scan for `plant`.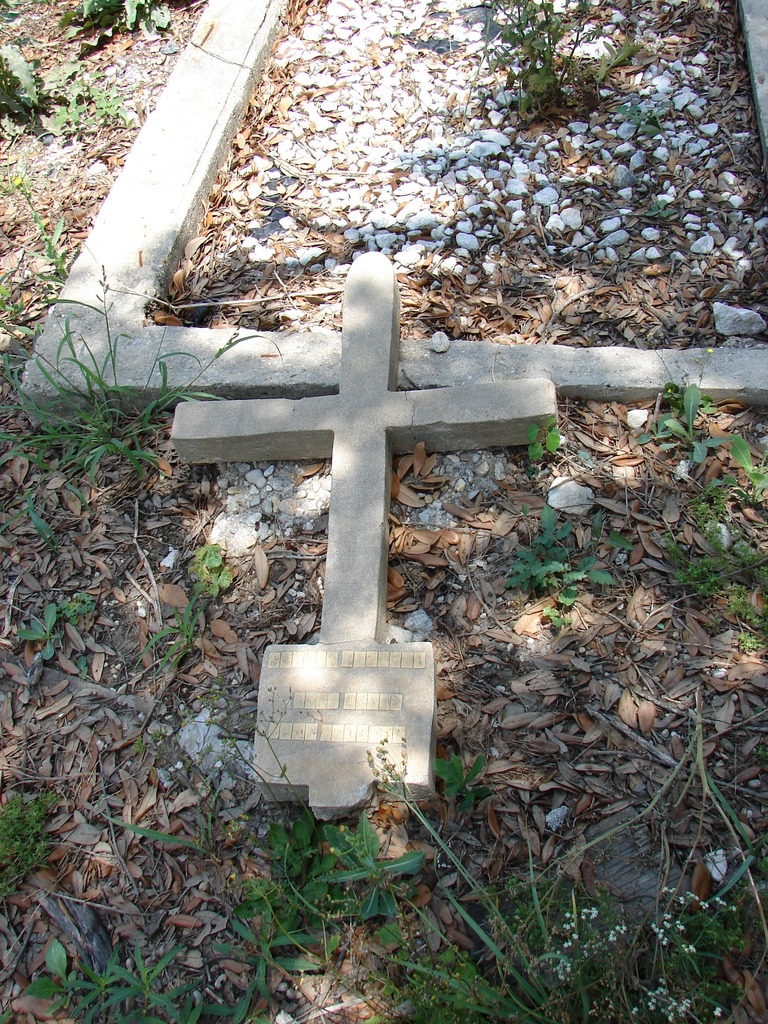
Scan result: x1=633, y1=360, x2=701, y2=447.
